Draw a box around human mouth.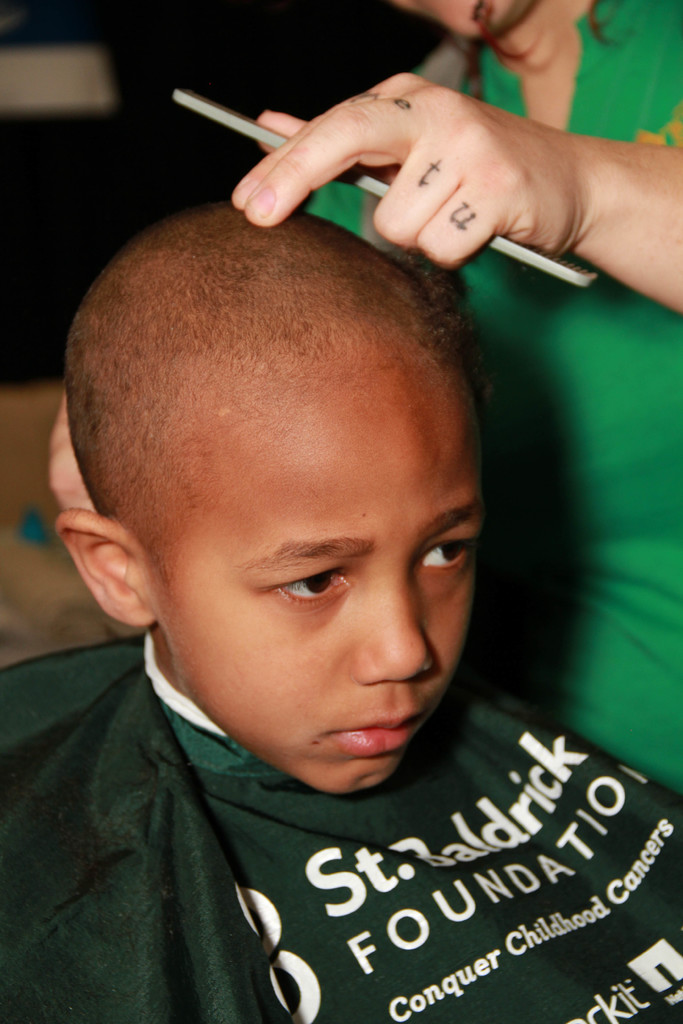
311/712/418/780.
